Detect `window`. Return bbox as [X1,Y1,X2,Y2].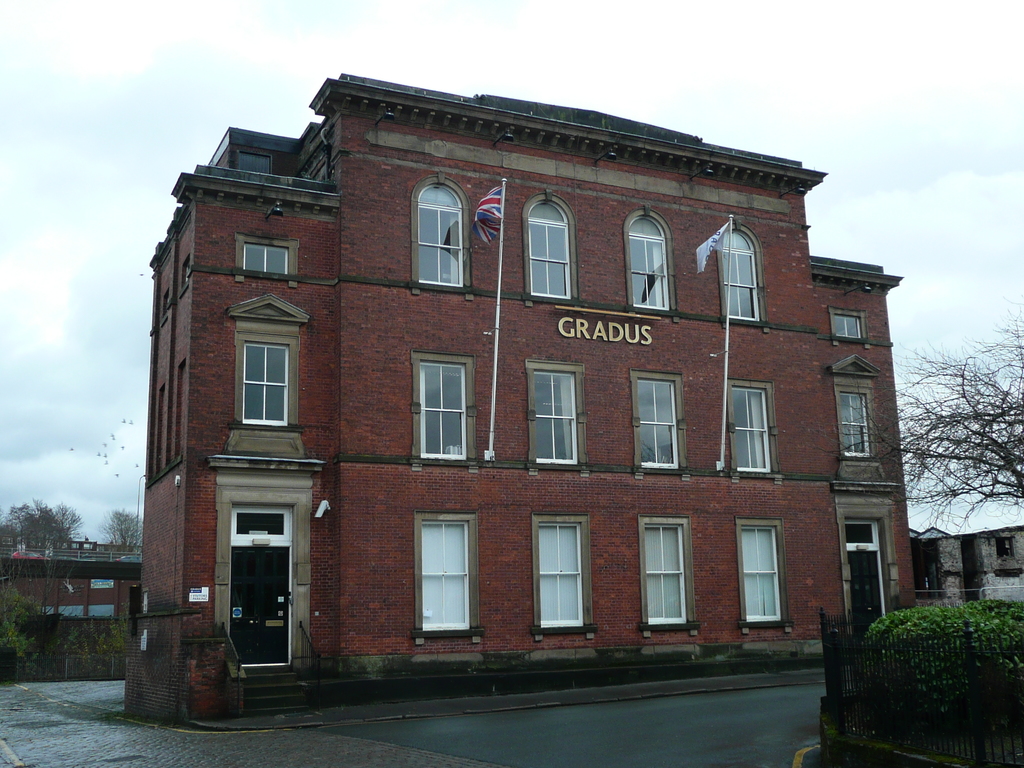
[991,533,1019,561].
